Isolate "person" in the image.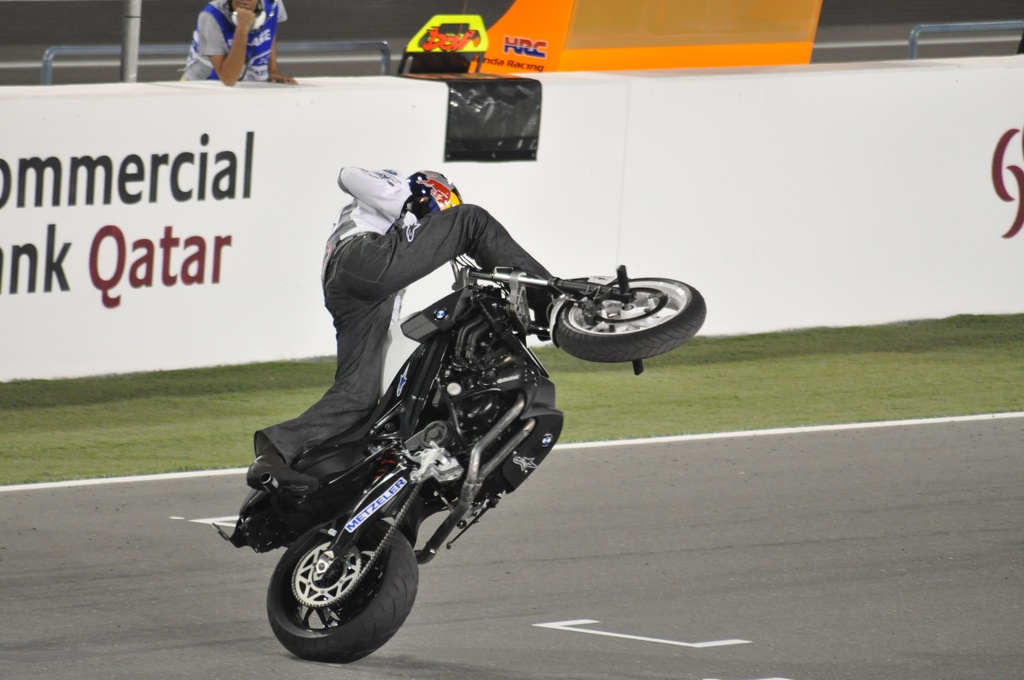
Isolated region: box=[172, 4, 275, 72].
